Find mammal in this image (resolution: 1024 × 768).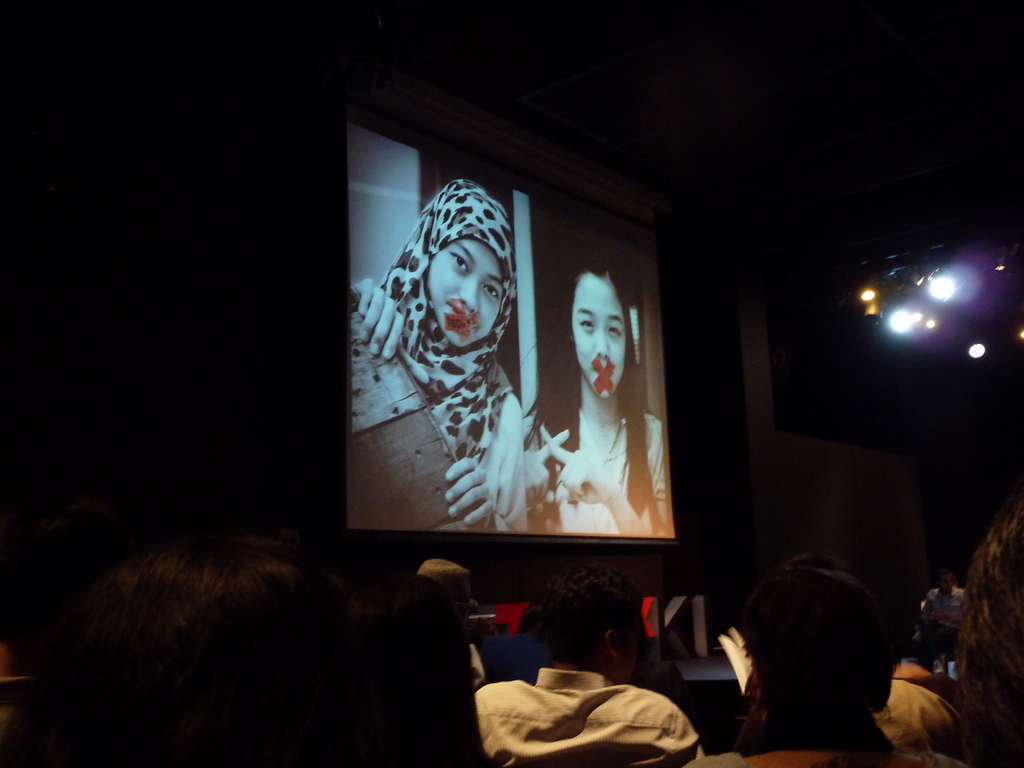
left=398, top=557, right=483, bottom=767.
